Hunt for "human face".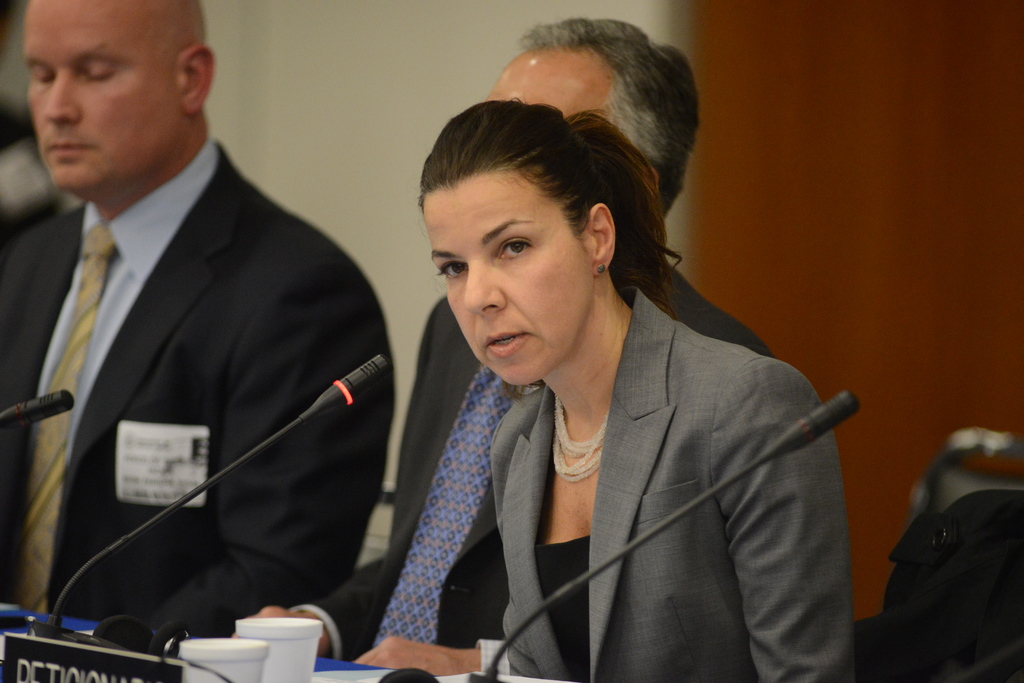
Hunted down at bbox=(428, 178, 592, 383).
